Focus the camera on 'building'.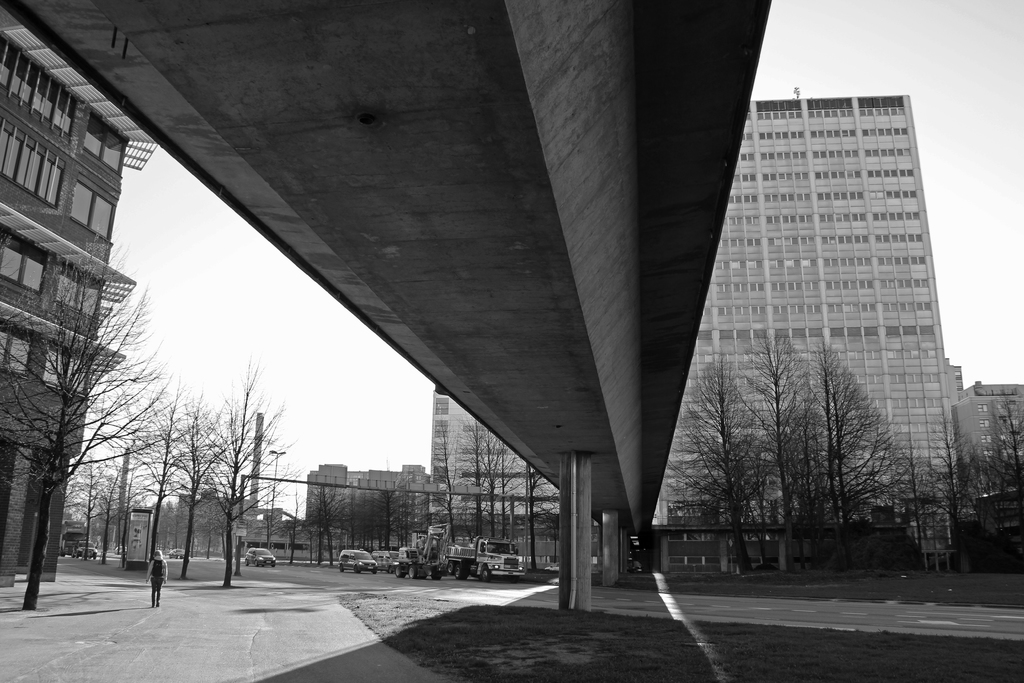
Focus region: BBox(418, 386, 568, 544).
